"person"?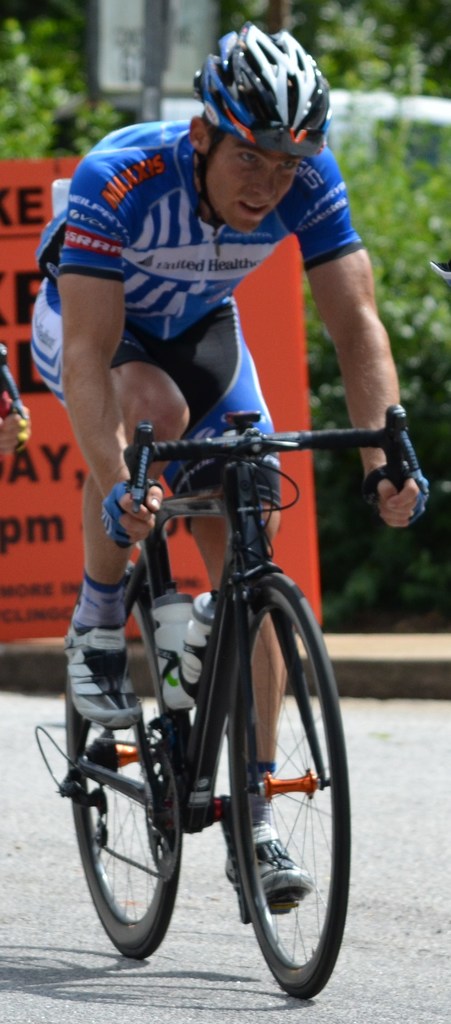
[left=53, top=83, right=373, bottom=995]
